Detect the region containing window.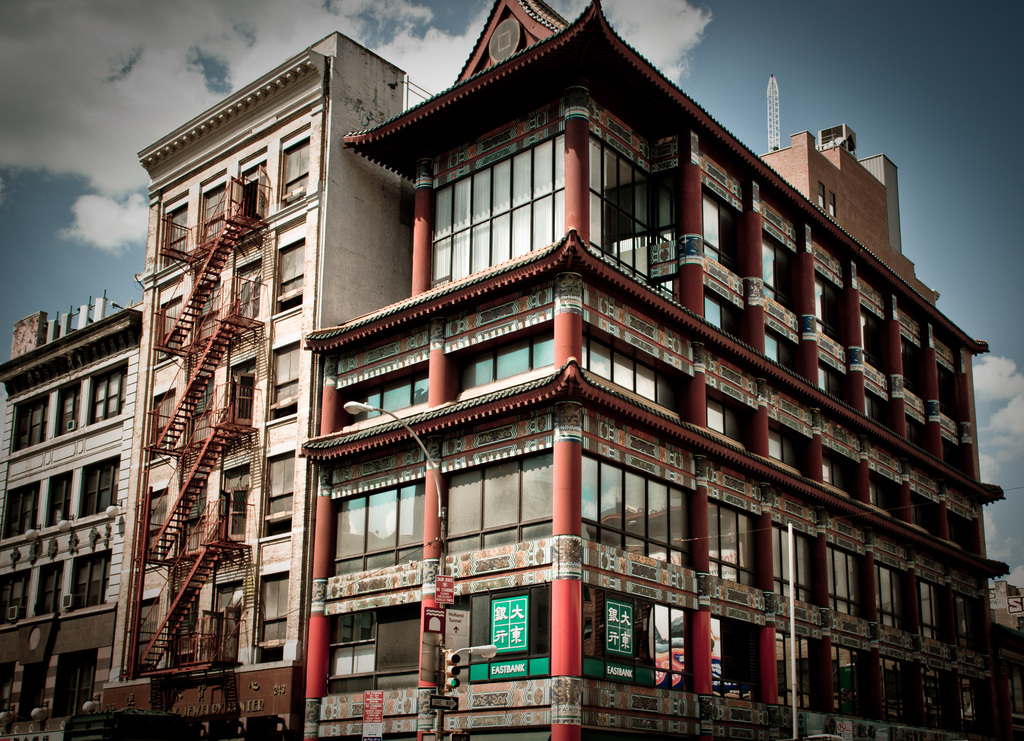
(x1=705, y1=395, x2=742, y2=441).
